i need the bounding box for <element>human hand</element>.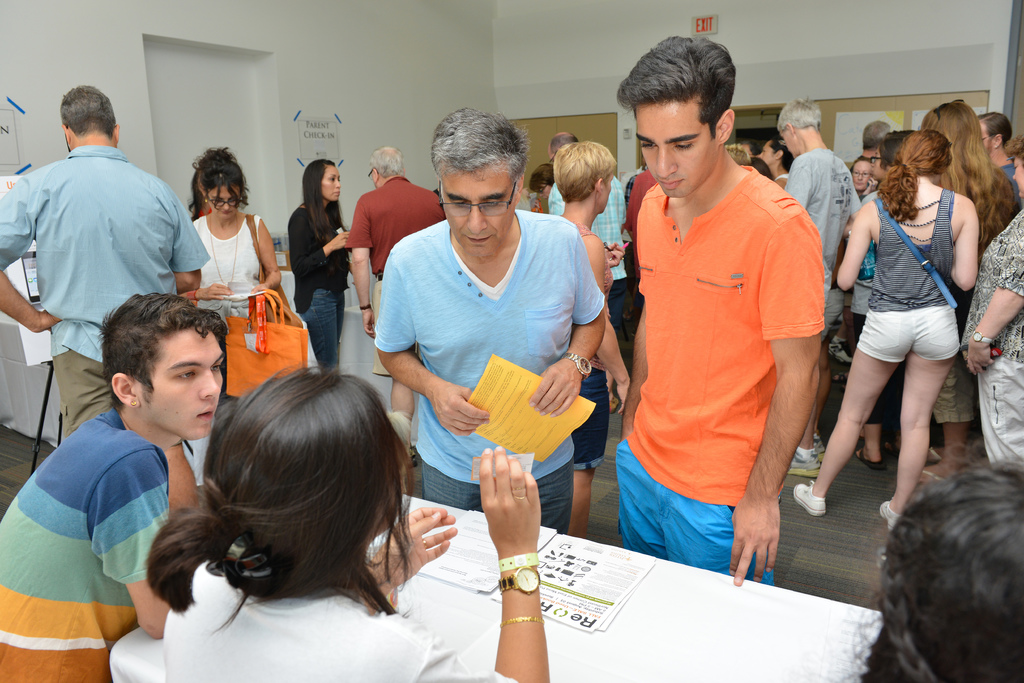
Here it is: rect(35, 309, 64, 331).
